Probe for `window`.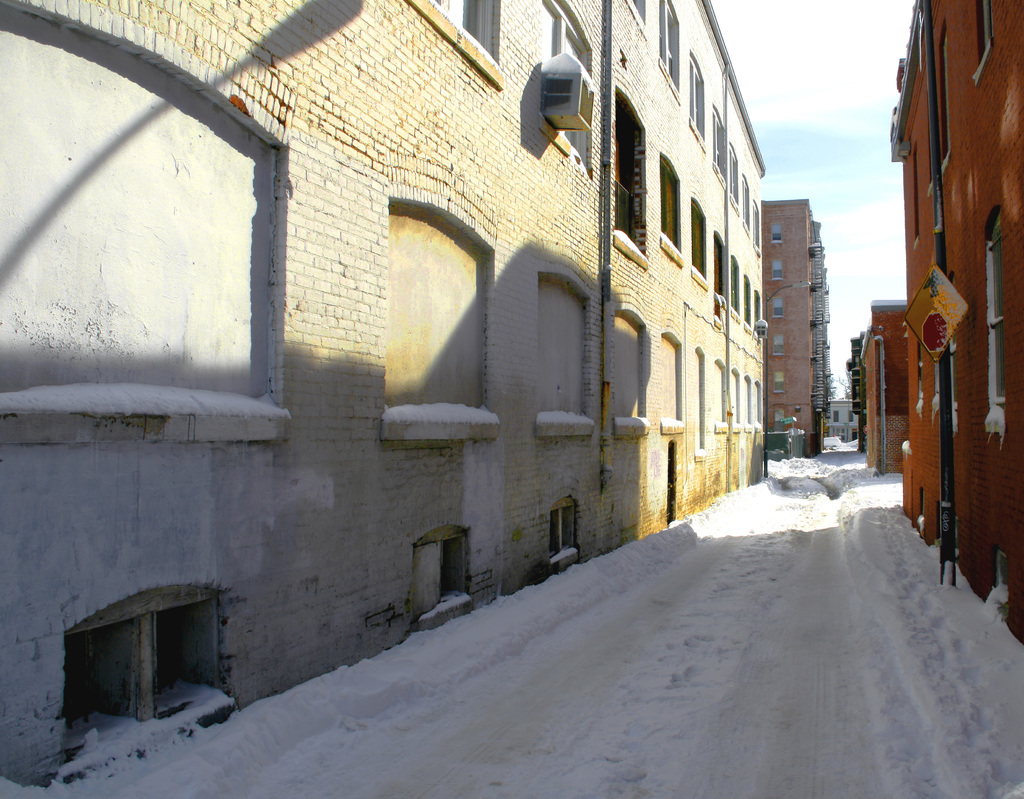
Probe result: box=[754, 289, 764, 327].
